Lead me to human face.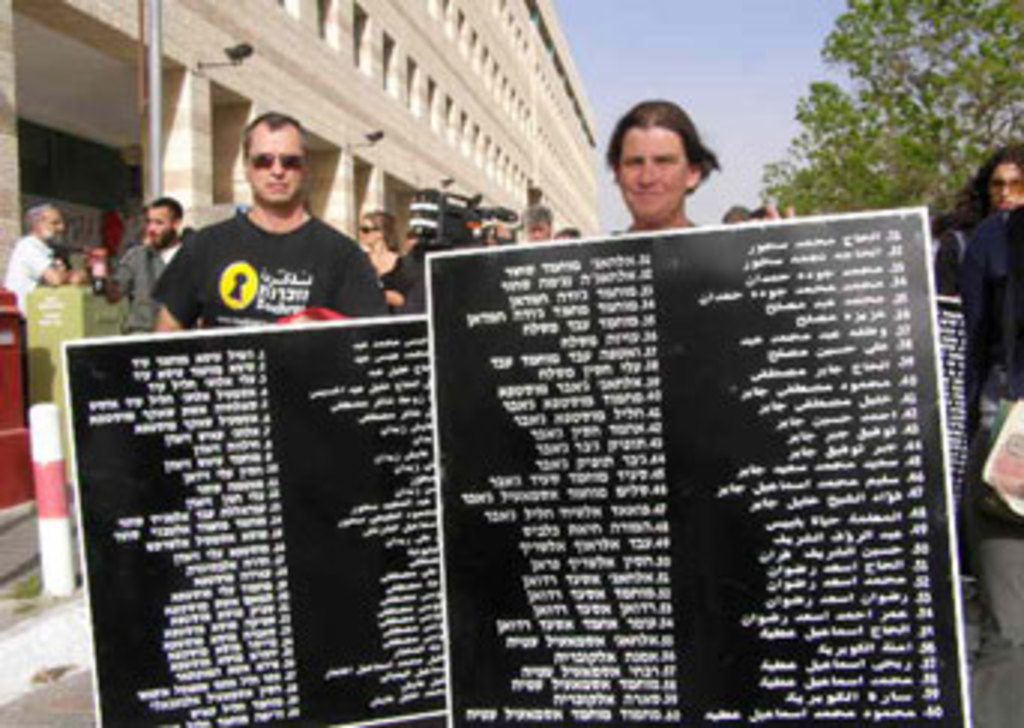
Lead to (985,159,1021,219).
